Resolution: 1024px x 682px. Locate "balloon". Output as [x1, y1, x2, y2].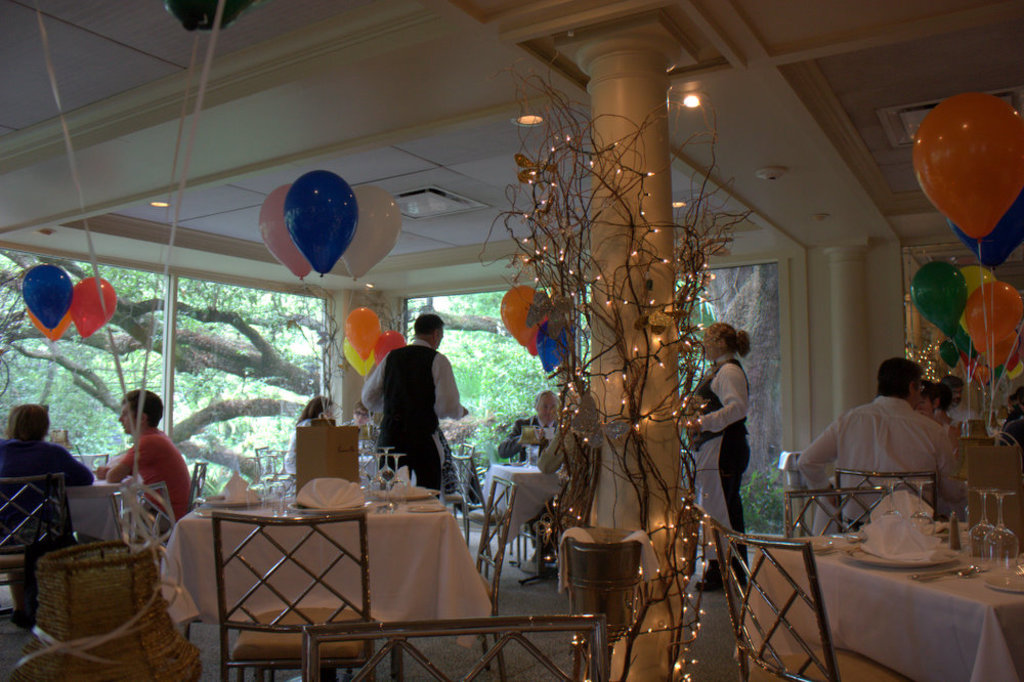
[168, 0, 256, 34].
